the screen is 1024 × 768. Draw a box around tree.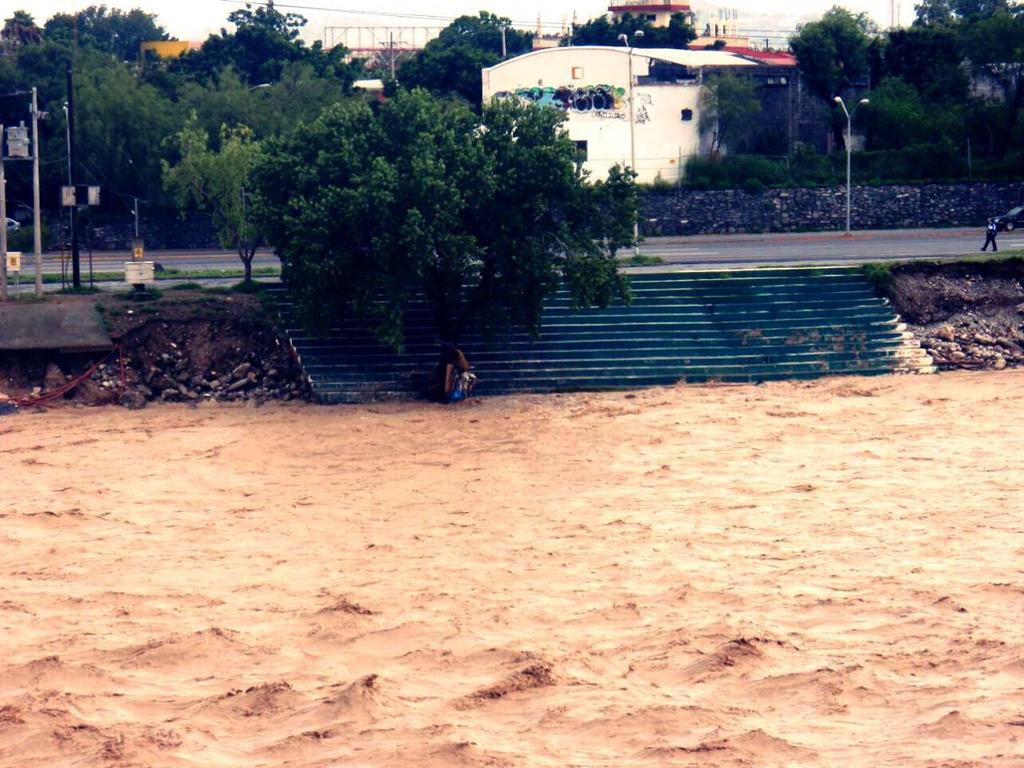
(694, 69, 768, 162).
